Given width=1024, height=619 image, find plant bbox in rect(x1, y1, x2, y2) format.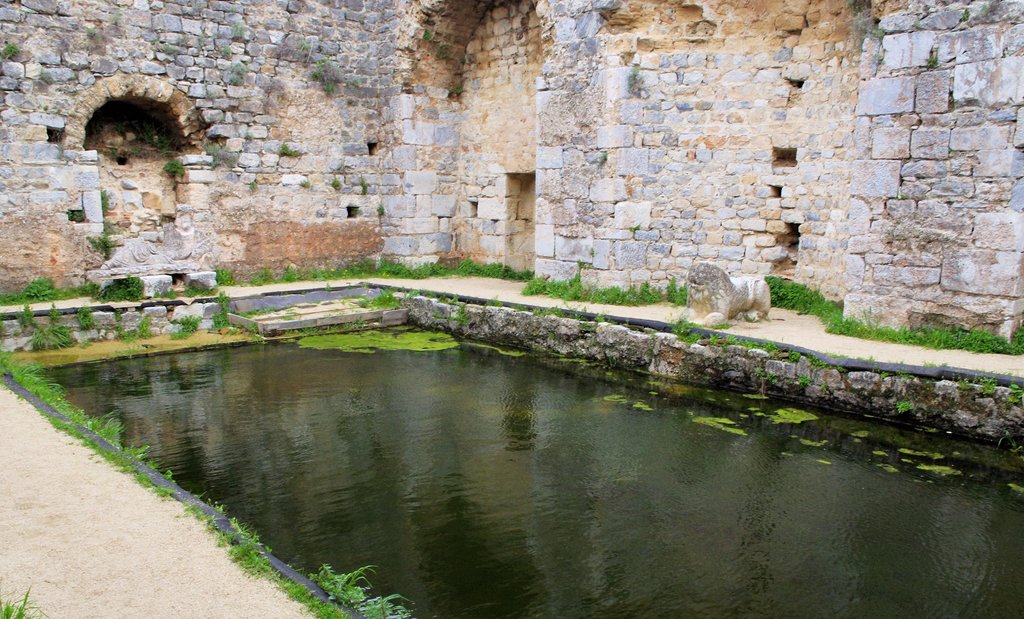
rect(88, 220, 115, 259).
